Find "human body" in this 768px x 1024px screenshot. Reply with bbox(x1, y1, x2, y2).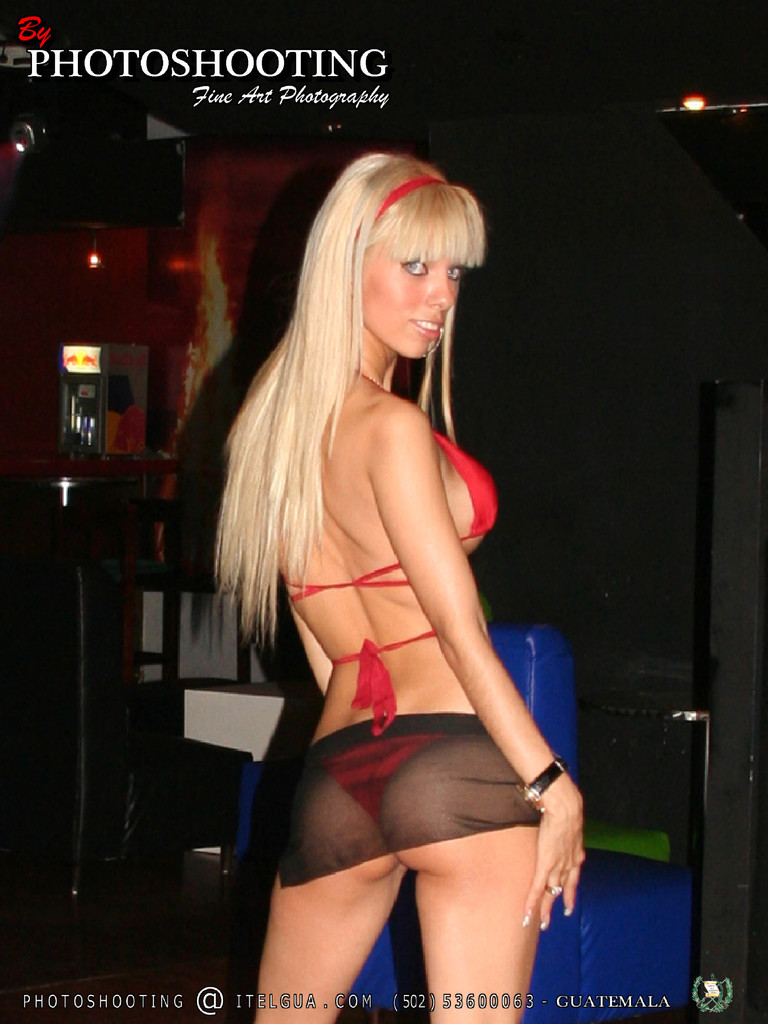
bbox(166, 132, 605, 994).
